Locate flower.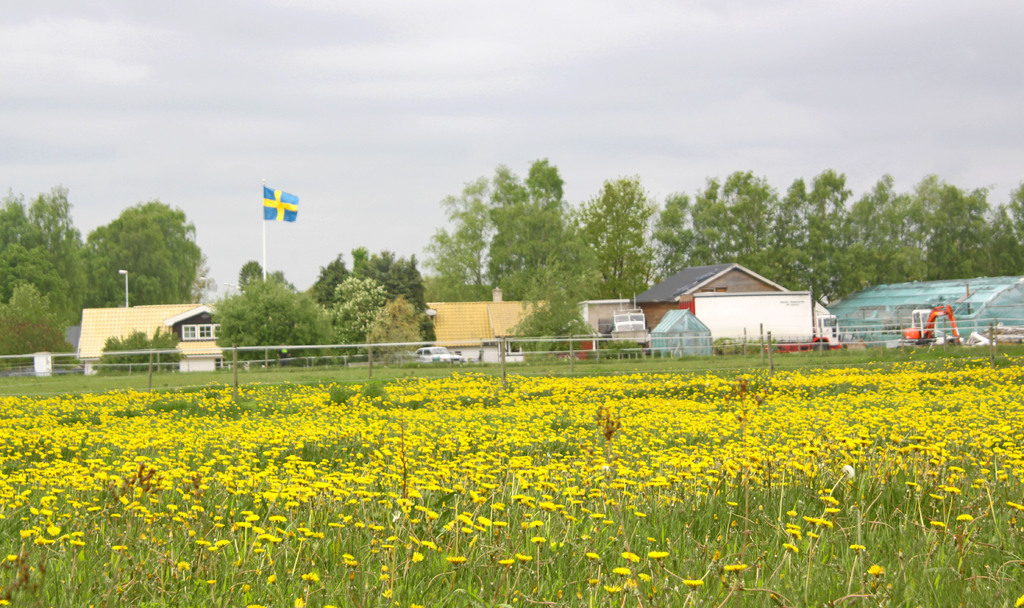
Bounding box: bbox(612, 570, 628, 575).
